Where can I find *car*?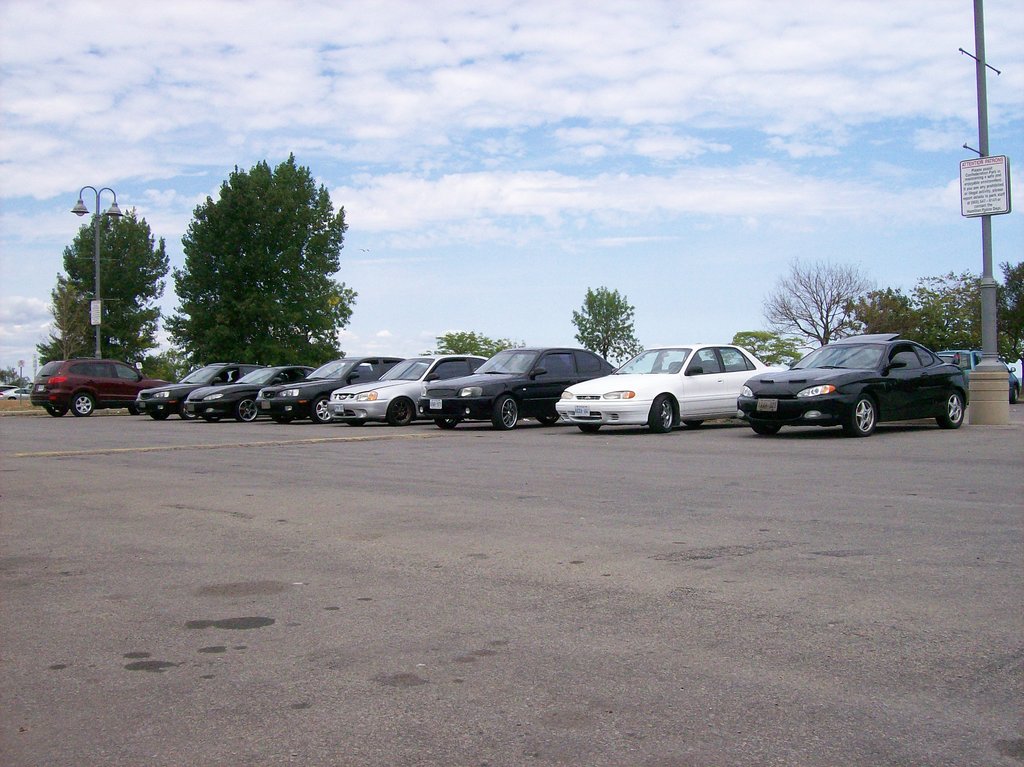
You can find it at {"x1": 179, "y1": 367, "x2": 316, "y2": 416}.
